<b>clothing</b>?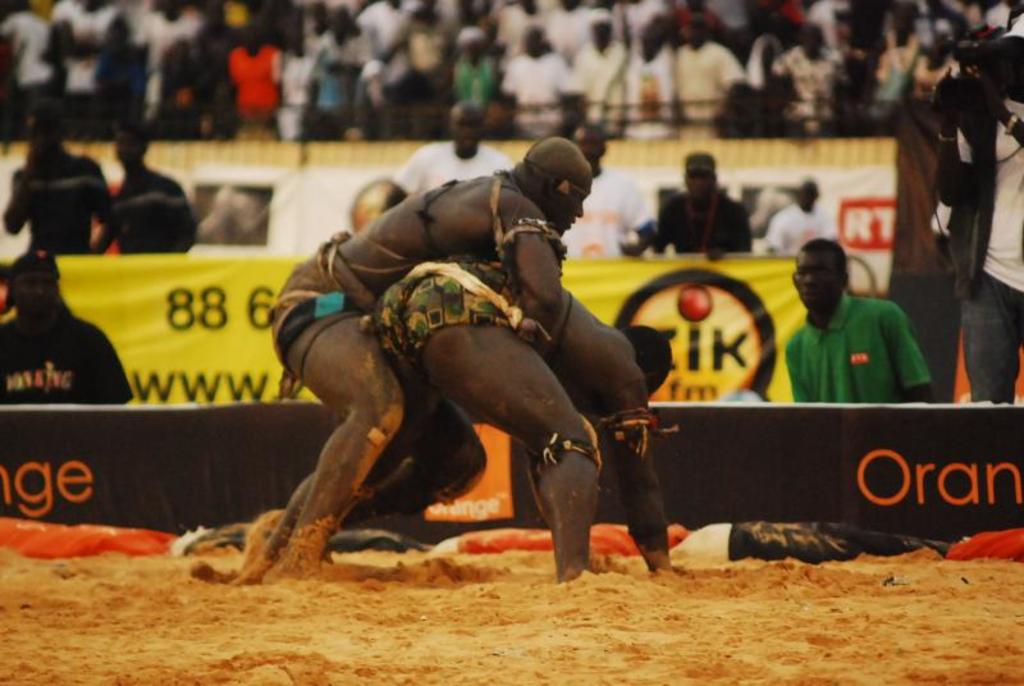
BBox(365, 244, 544, 372)
